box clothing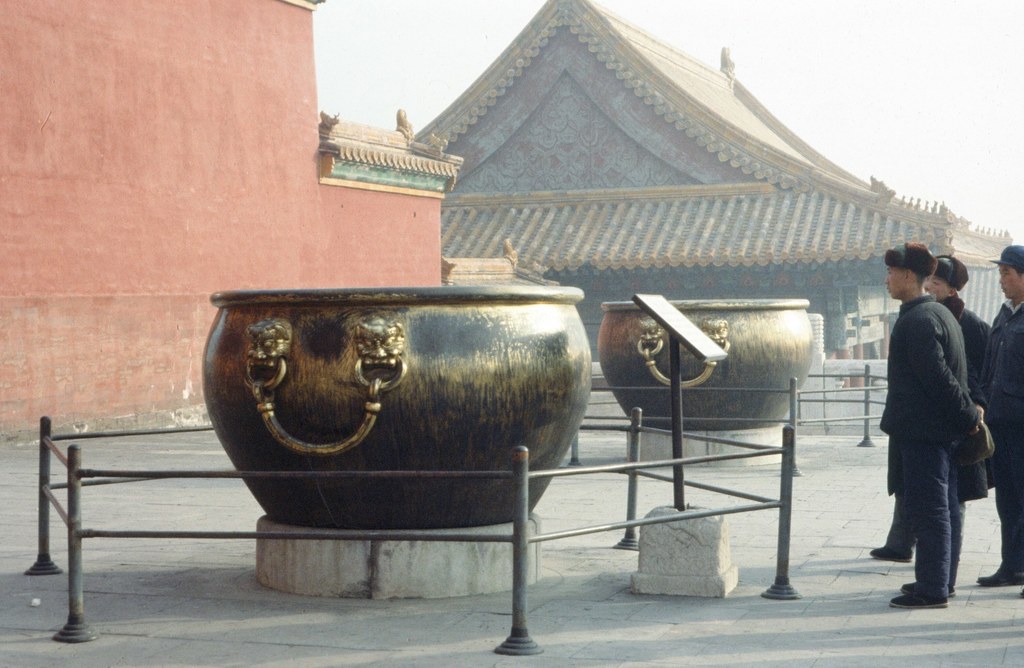
939,288,989,502
